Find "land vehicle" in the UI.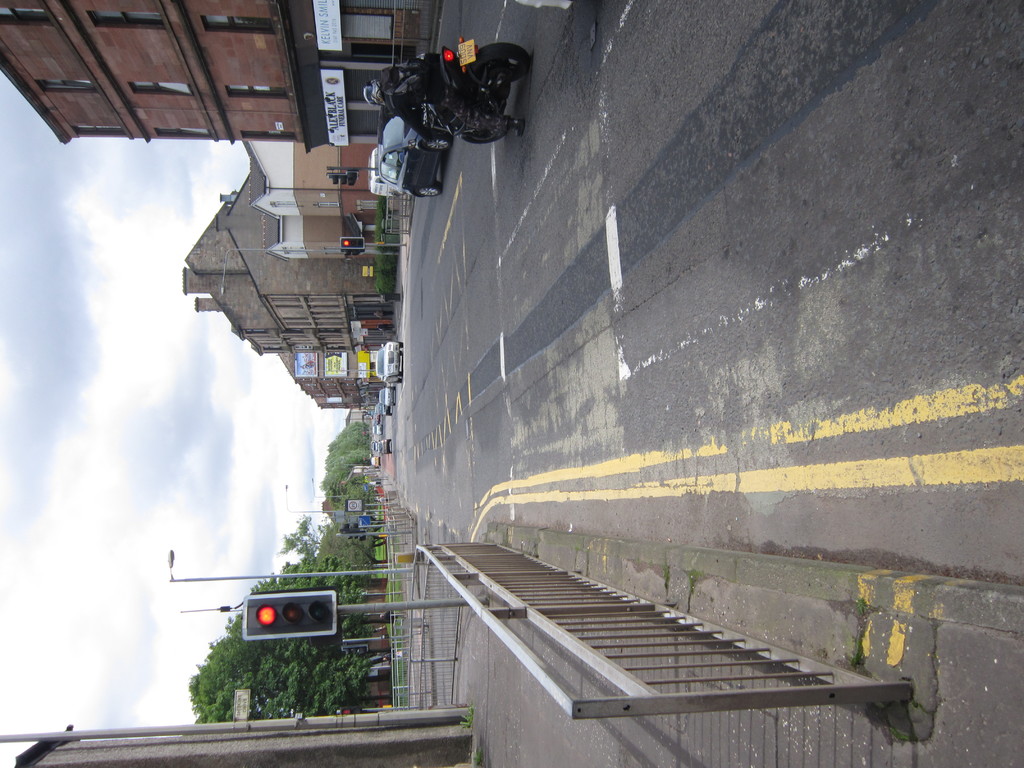
UI element at 366:158:404:198.
